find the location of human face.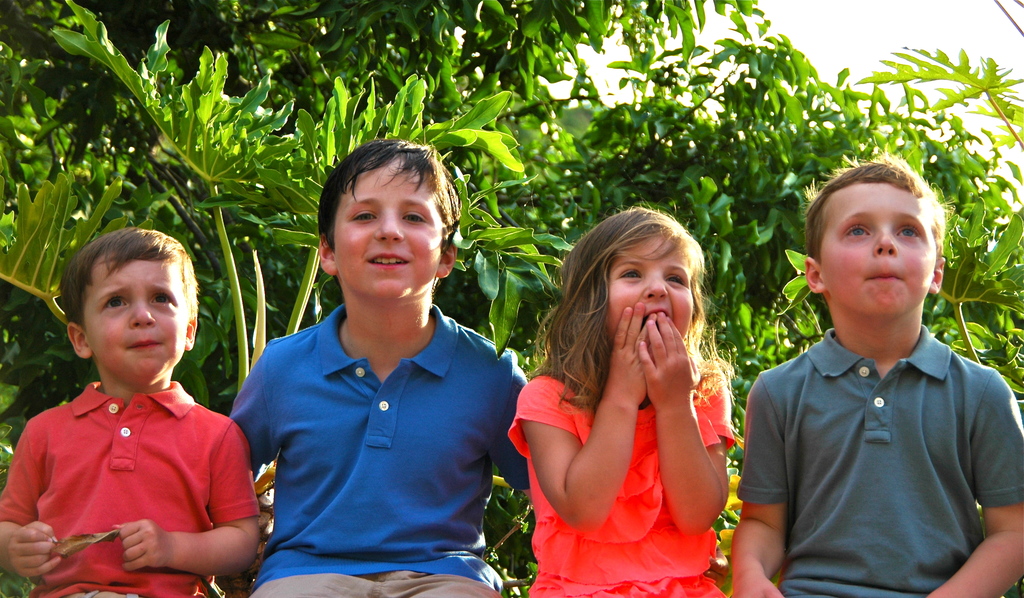
Location: [x1=331, y1=162, x2=445, y2=296].
